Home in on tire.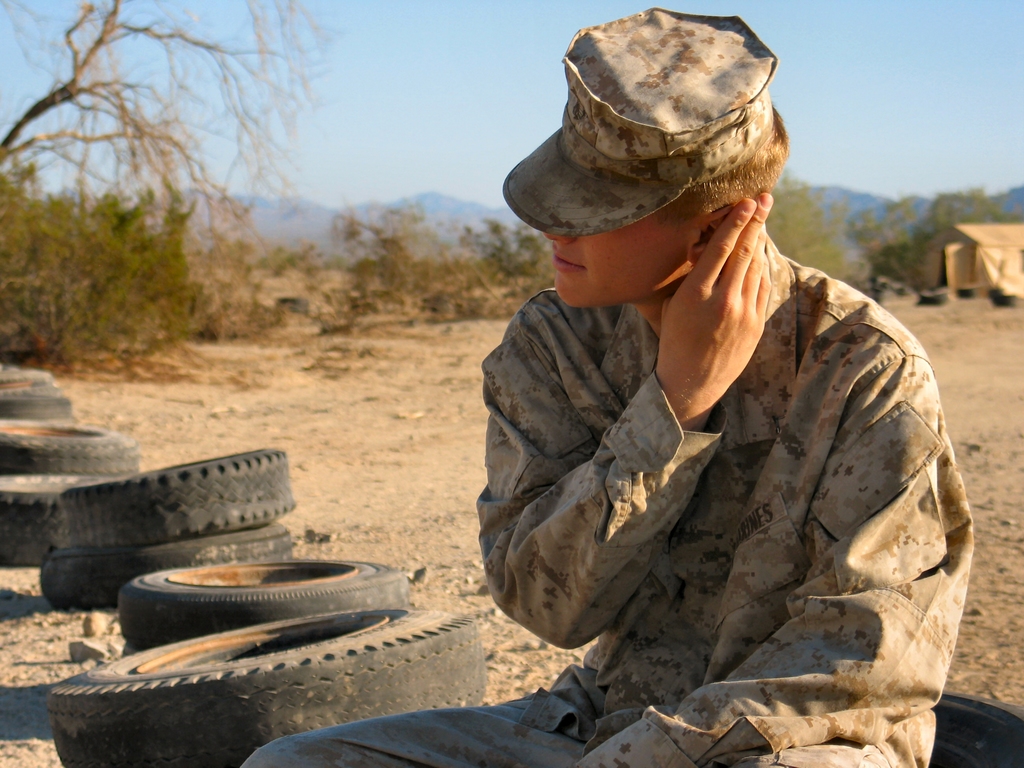
Homed in at locate(927, 692, 1023, 767).
